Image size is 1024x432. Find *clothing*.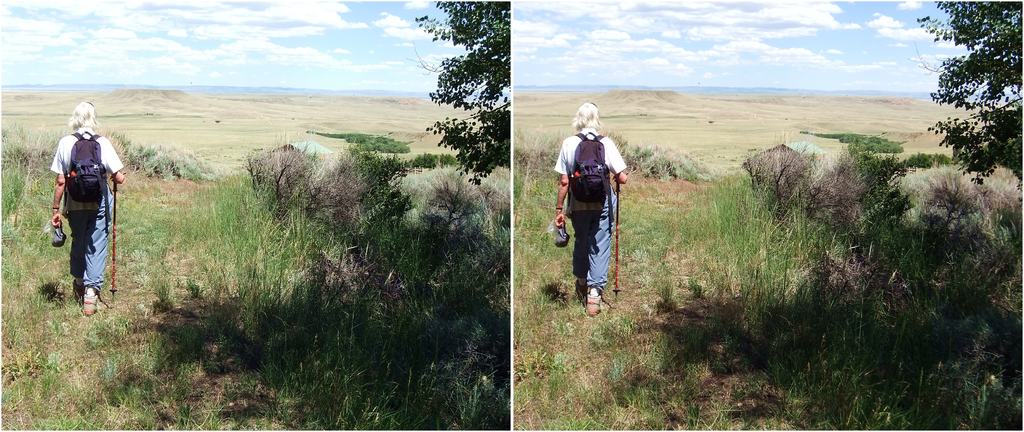
[left=35, top=132, right=118, bottom=300].
